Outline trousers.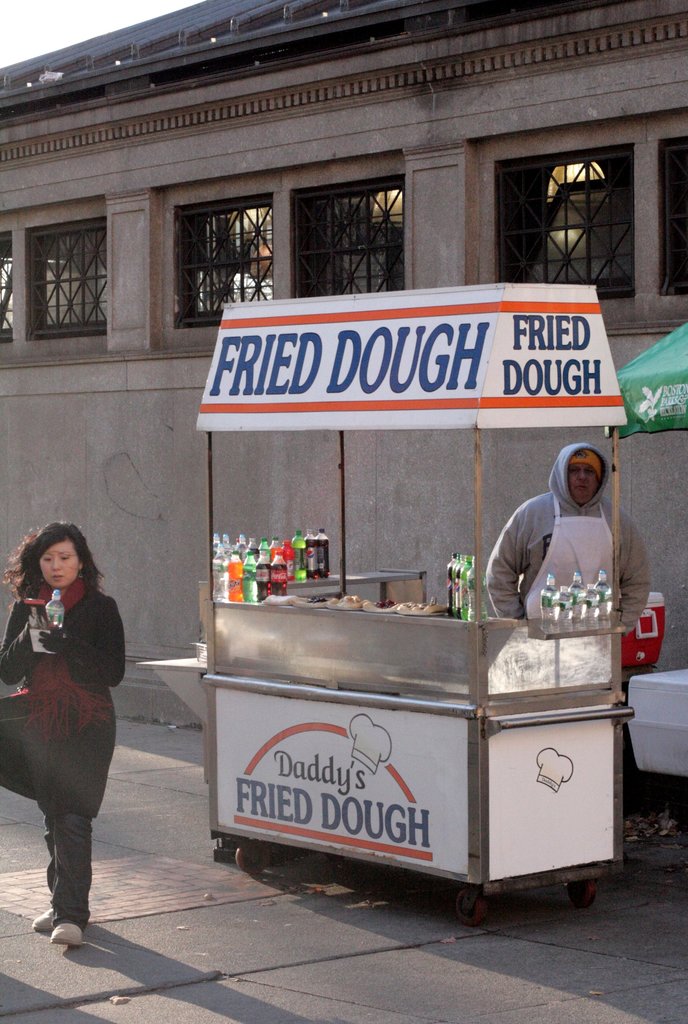
Outline: bbox=[37, 803, 89, 928].
